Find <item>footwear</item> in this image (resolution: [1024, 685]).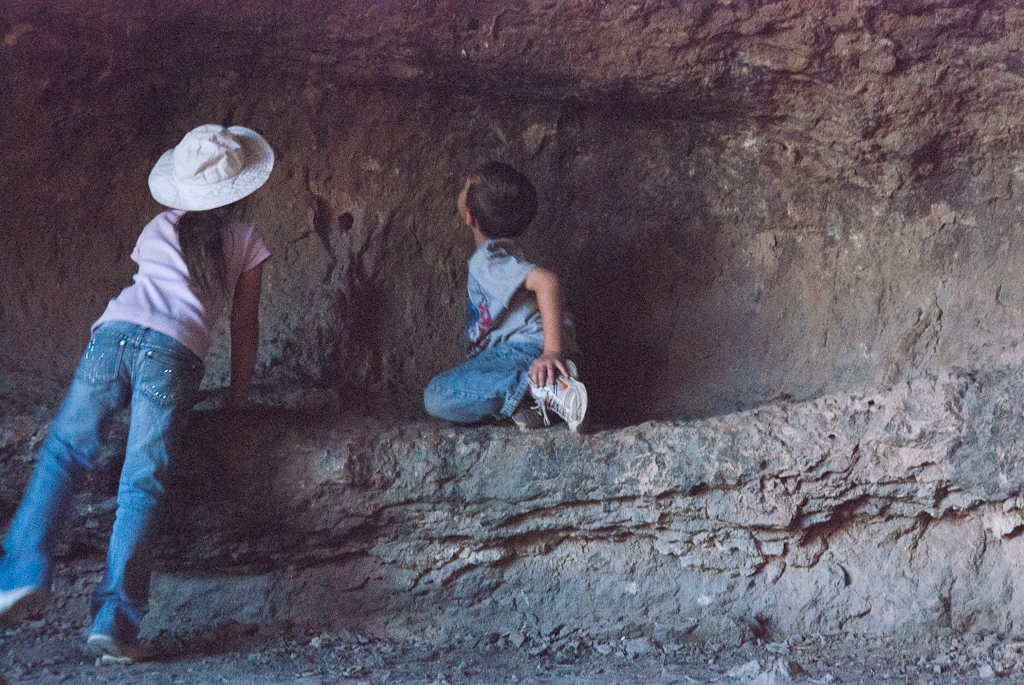
bbox=(0, 591, 48, 616).
